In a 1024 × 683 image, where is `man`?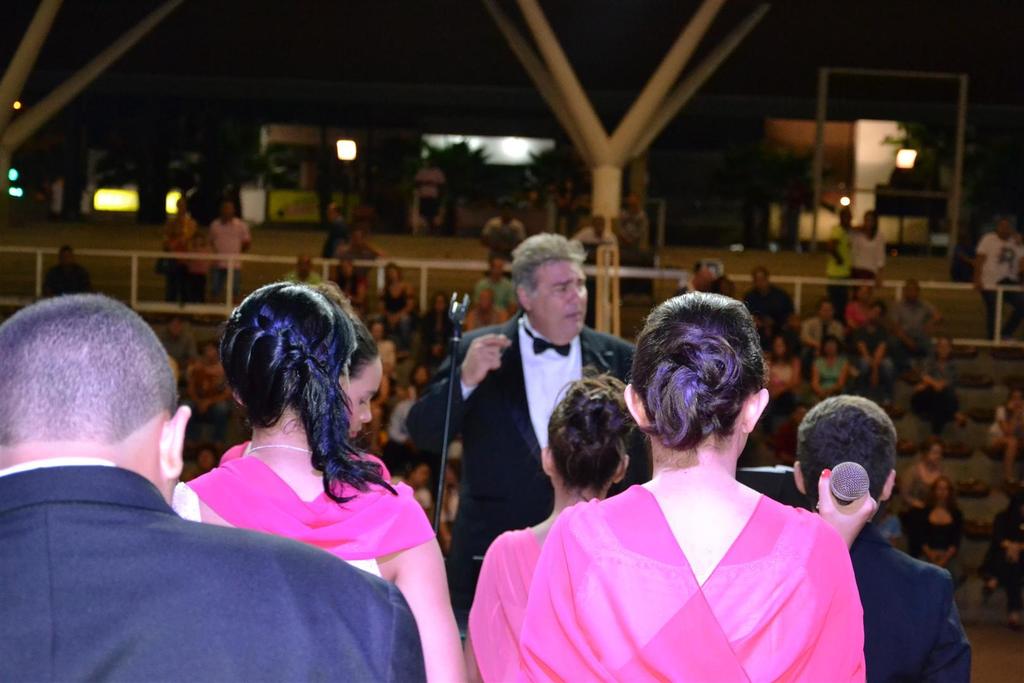
(left=319, top=202, right=352, bottom=262).
